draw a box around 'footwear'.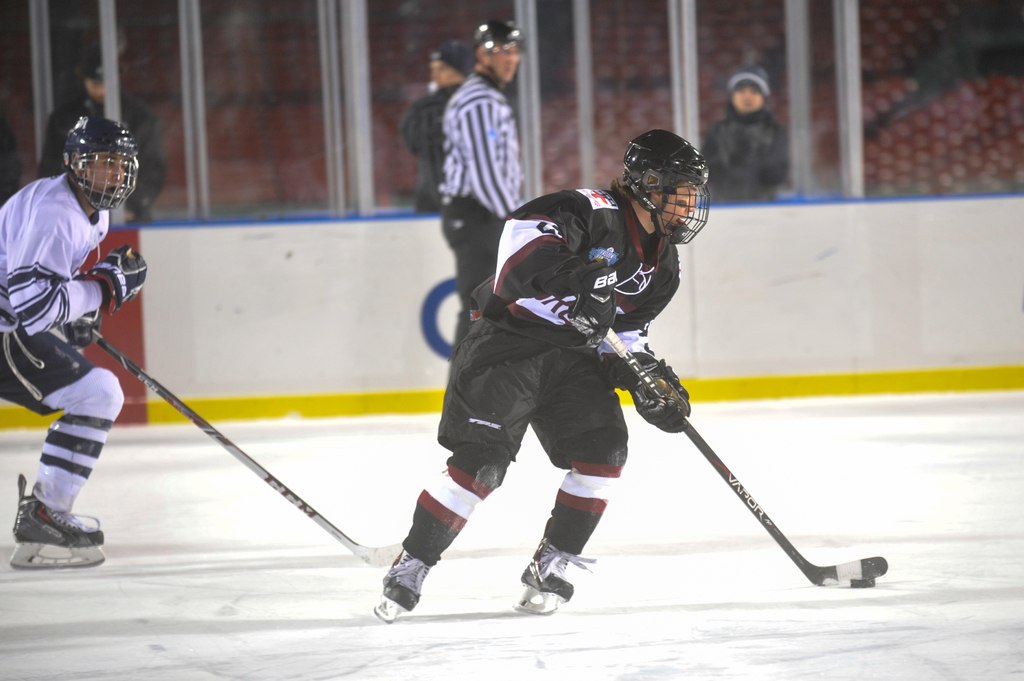
left=384, top=544, right=433, bottom=611.
